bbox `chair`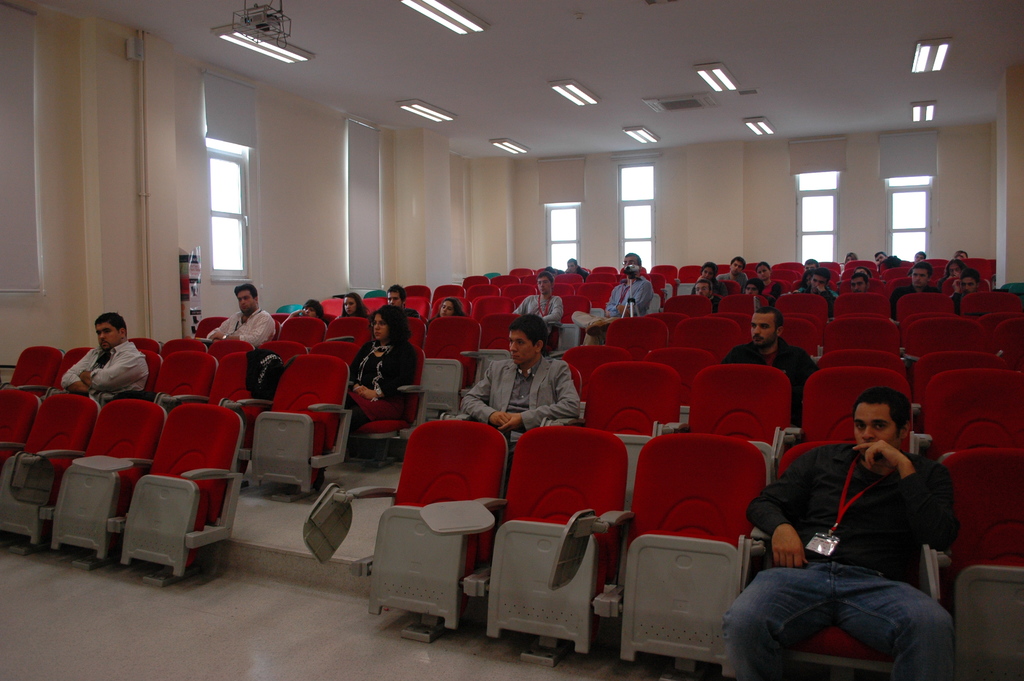
(0, 388, 42, 468)
